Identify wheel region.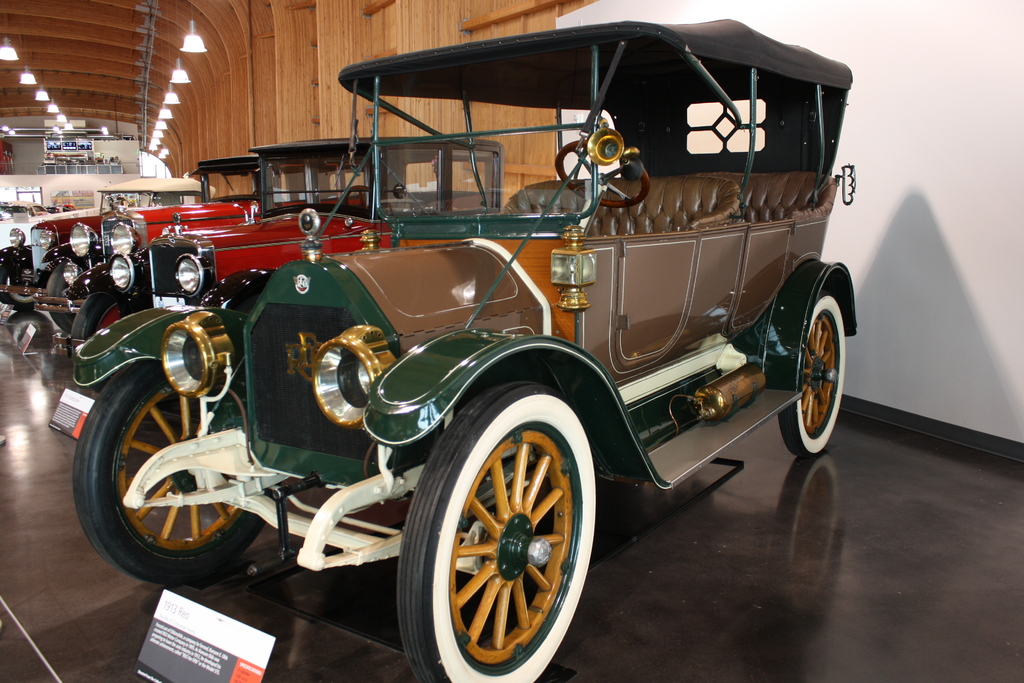
Region: 778/297/844/460.
